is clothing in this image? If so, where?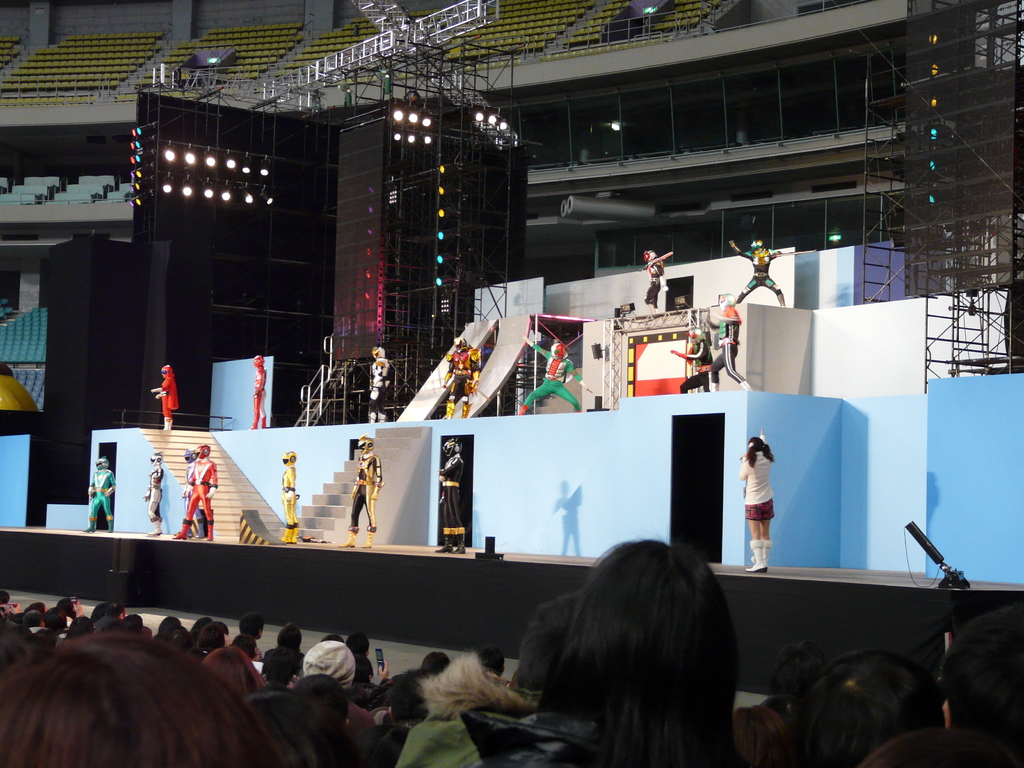
Yes, at <box>739,449,774,522</box>.
